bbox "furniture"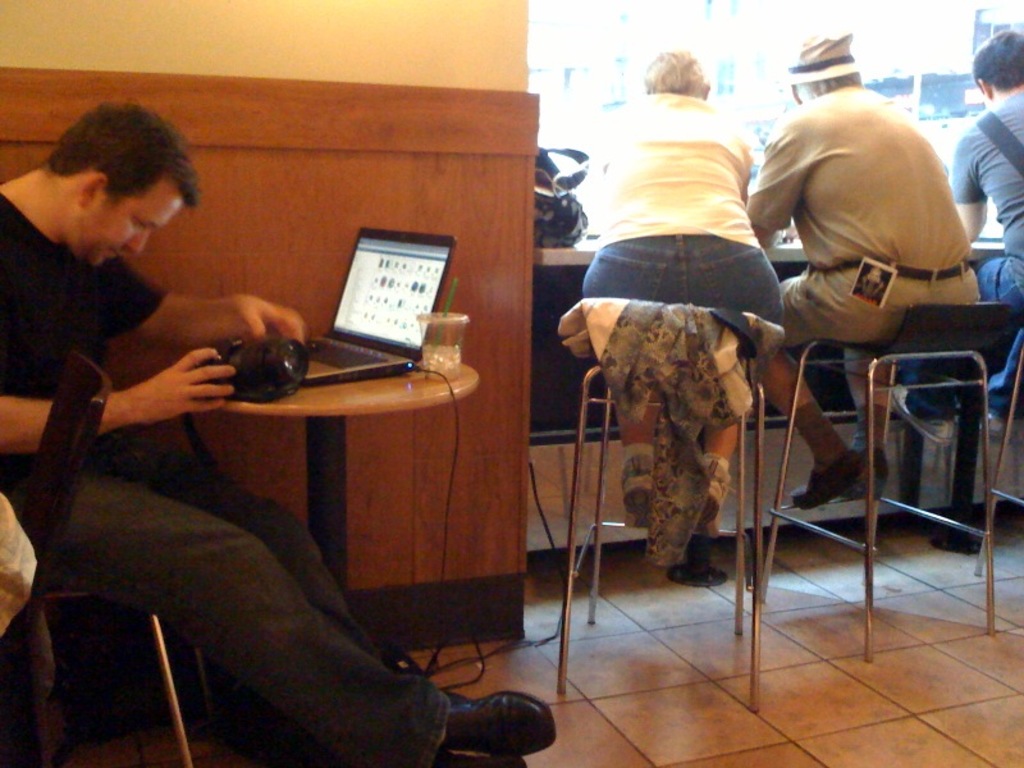
(558, 314, 769, 710)
